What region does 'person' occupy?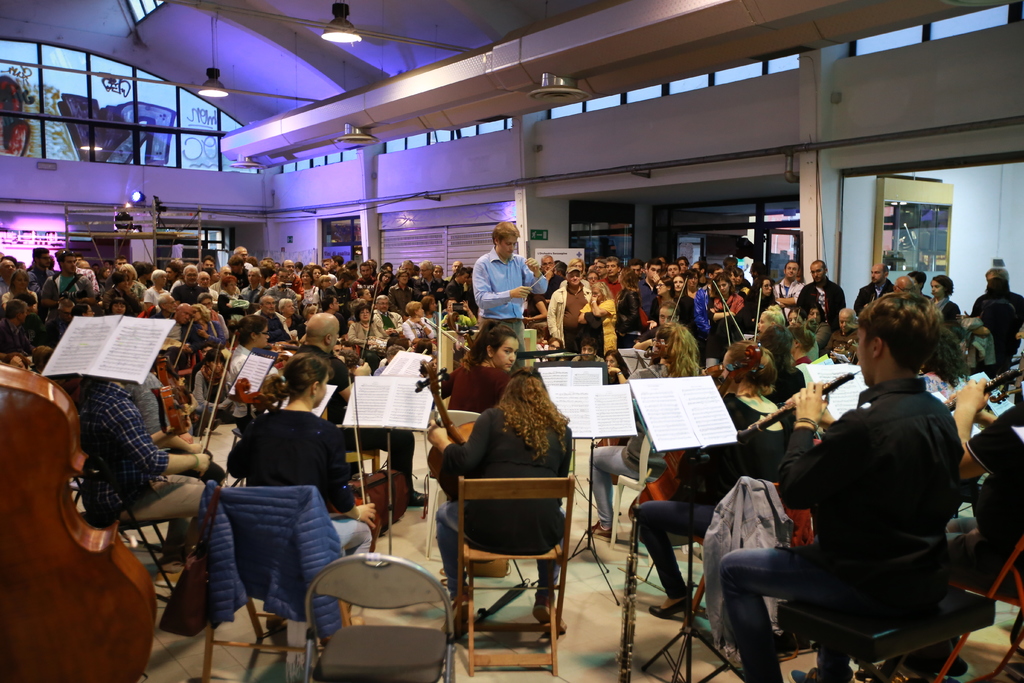
219, 311, 279, 384.
